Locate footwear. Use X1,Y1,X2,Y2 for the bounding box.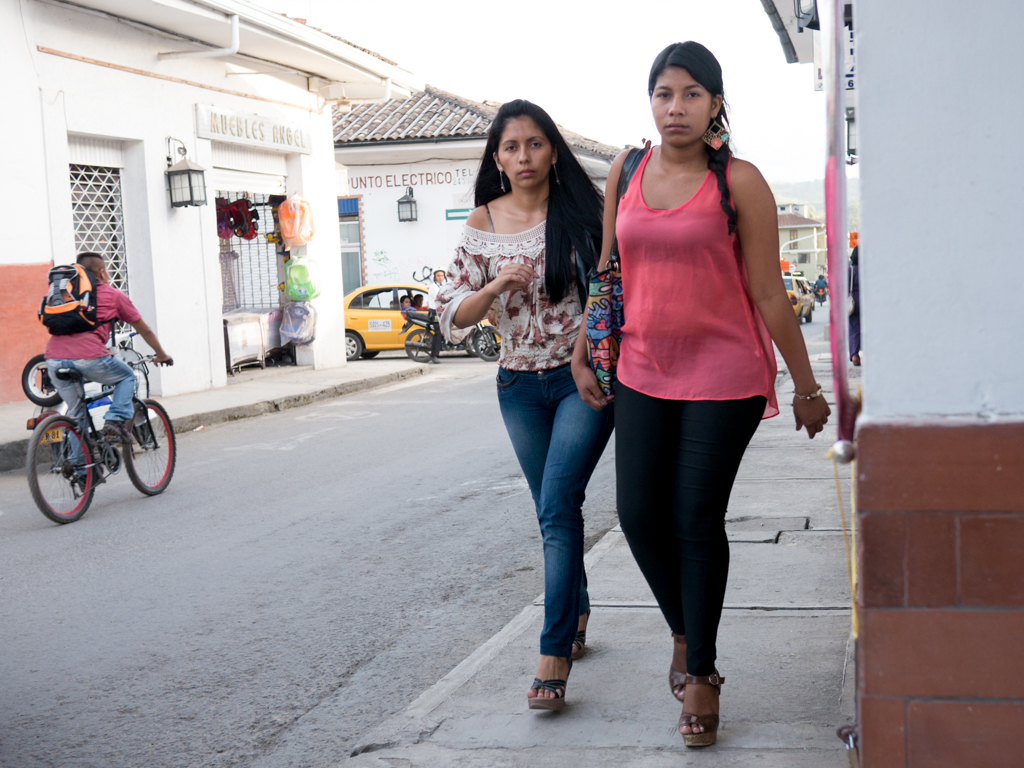
104,416,141,447.
